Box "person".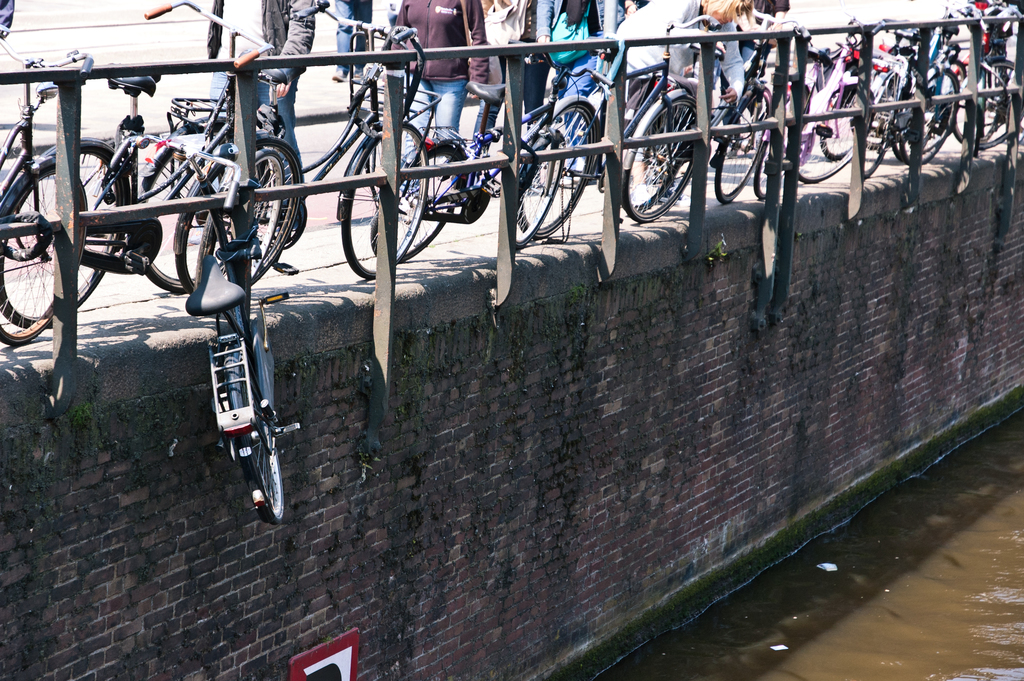
l=530, t=0, r=648, b=167.
